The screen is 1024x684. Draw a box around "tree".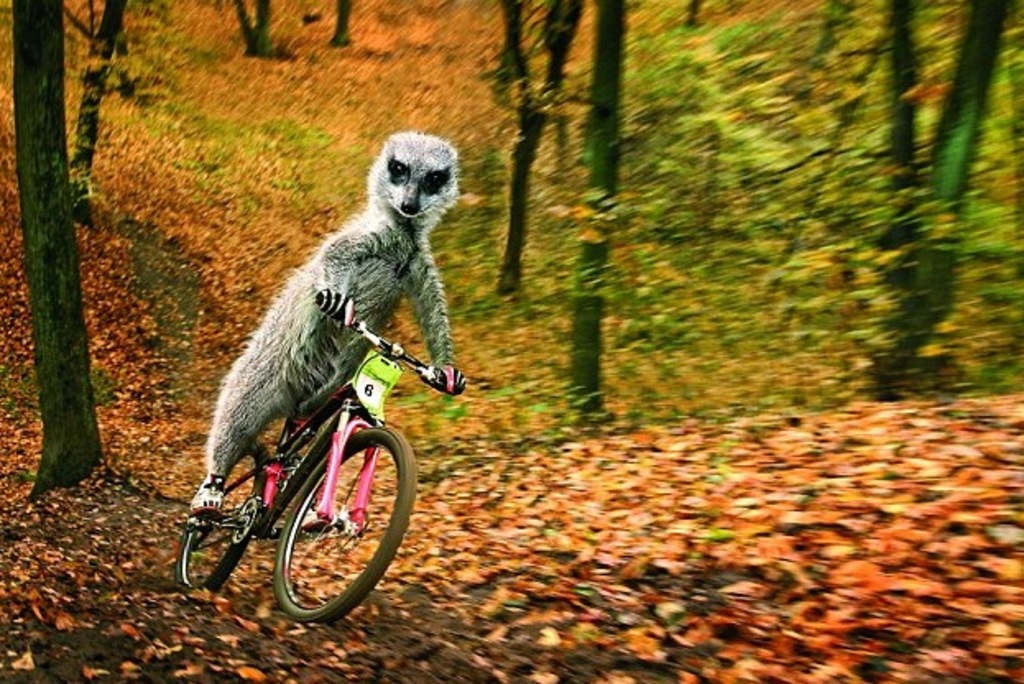
select_region(564, 0, 613, 429).
